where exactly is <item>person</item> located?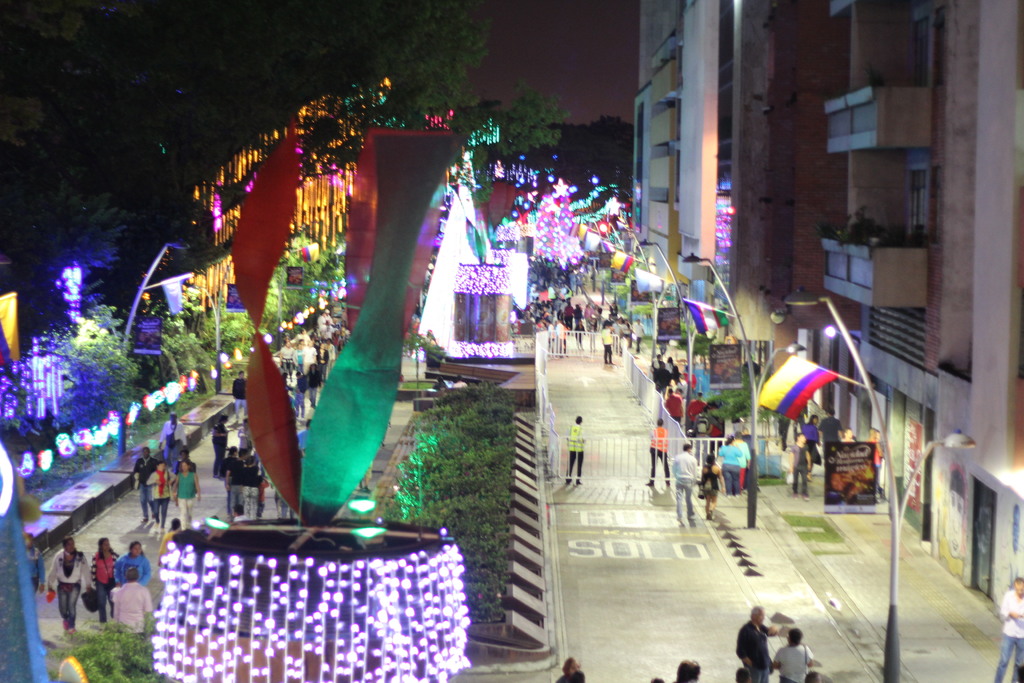
Its bounding box is 672,659,700,682.
